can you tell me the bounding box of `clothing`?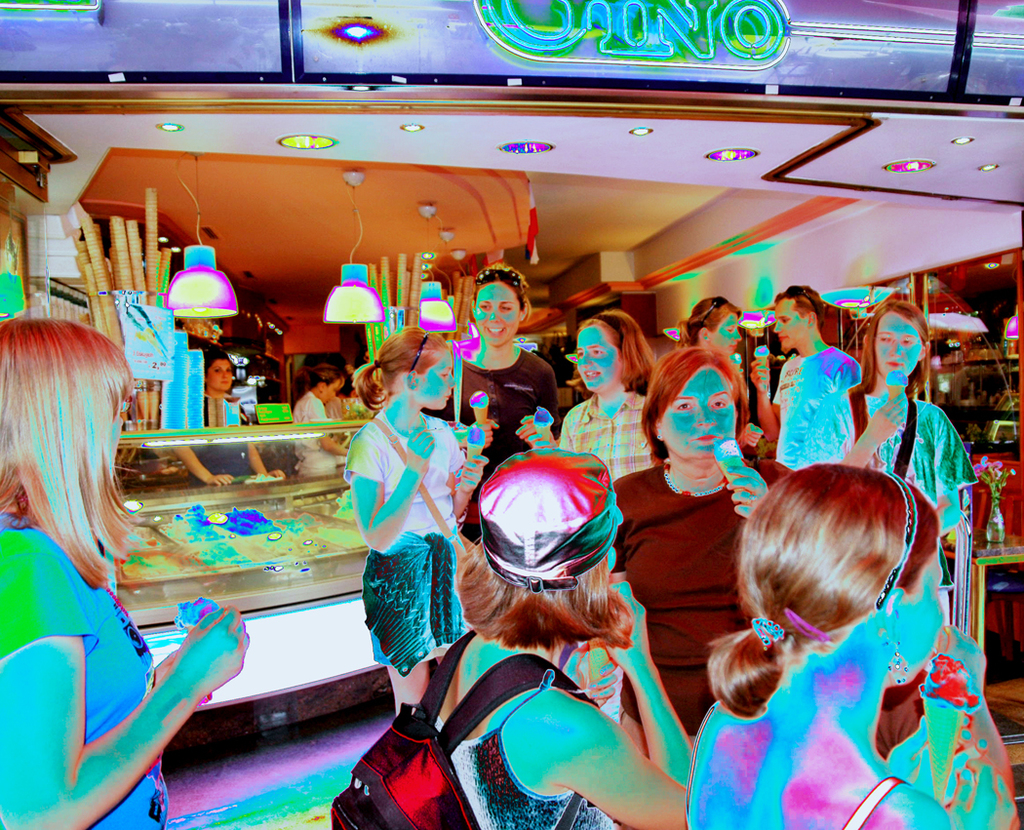
x1=593, y1=461, x2=795, y2=763.
